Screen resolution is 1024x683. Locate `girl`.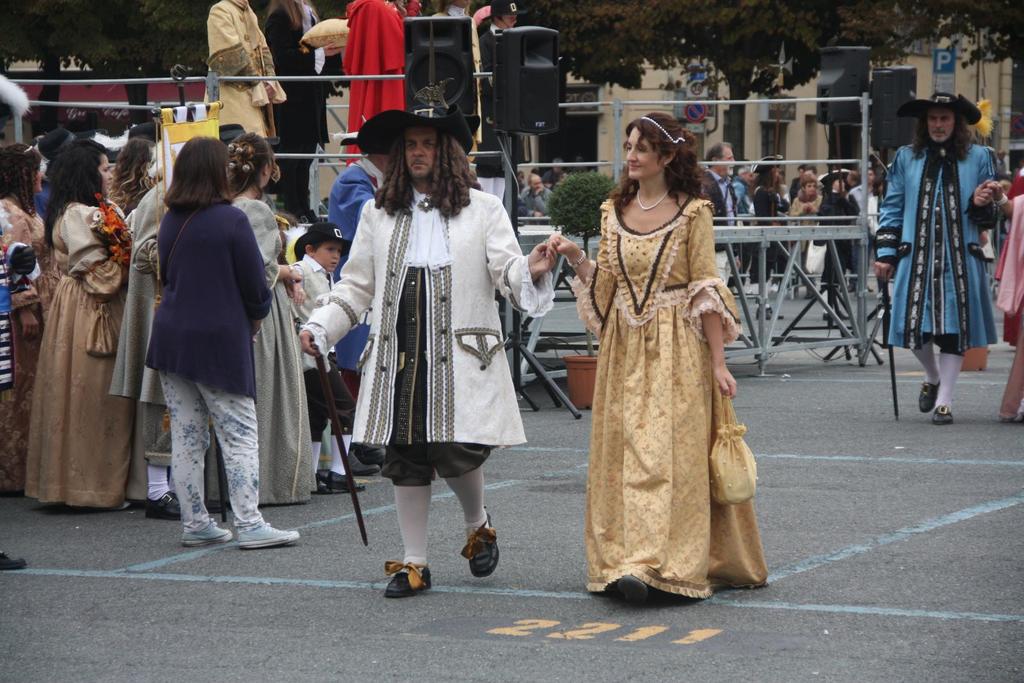
region(141, 131, 299, 555).
